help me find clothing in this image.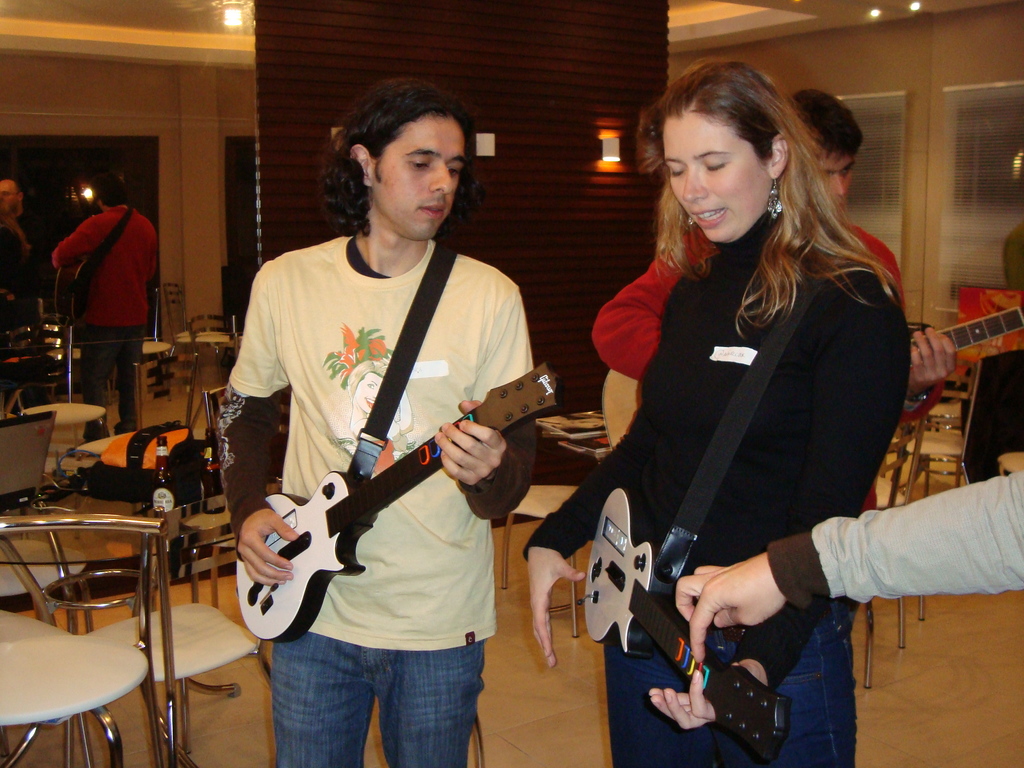
Found it: detection(209, 227, 541, 767).
